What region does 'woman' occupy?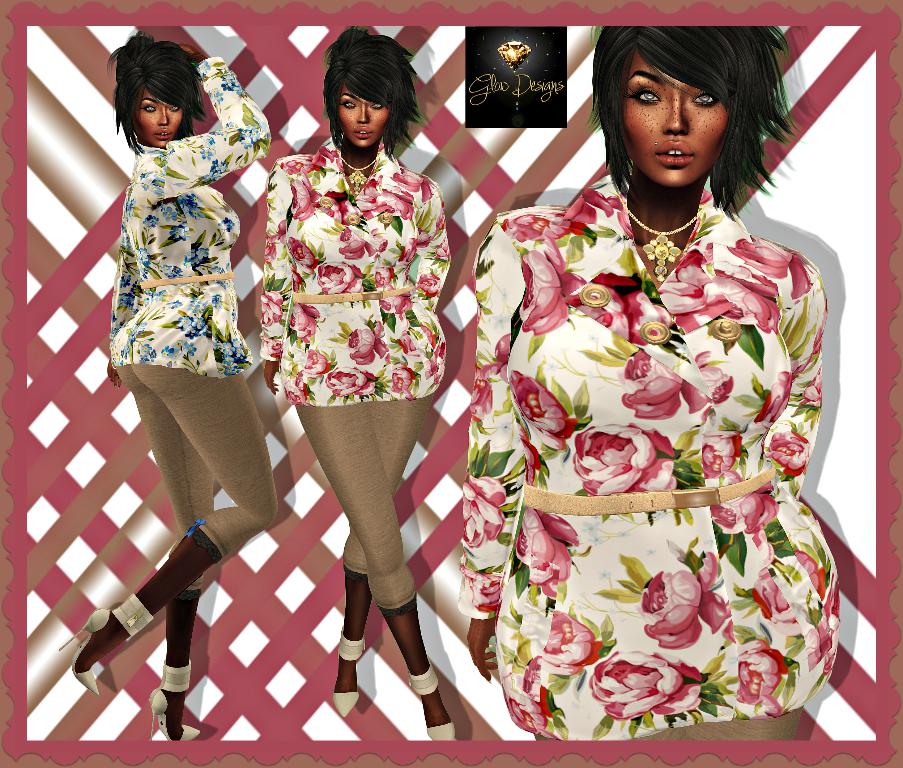
bbox(53, 30, 272, 747).
